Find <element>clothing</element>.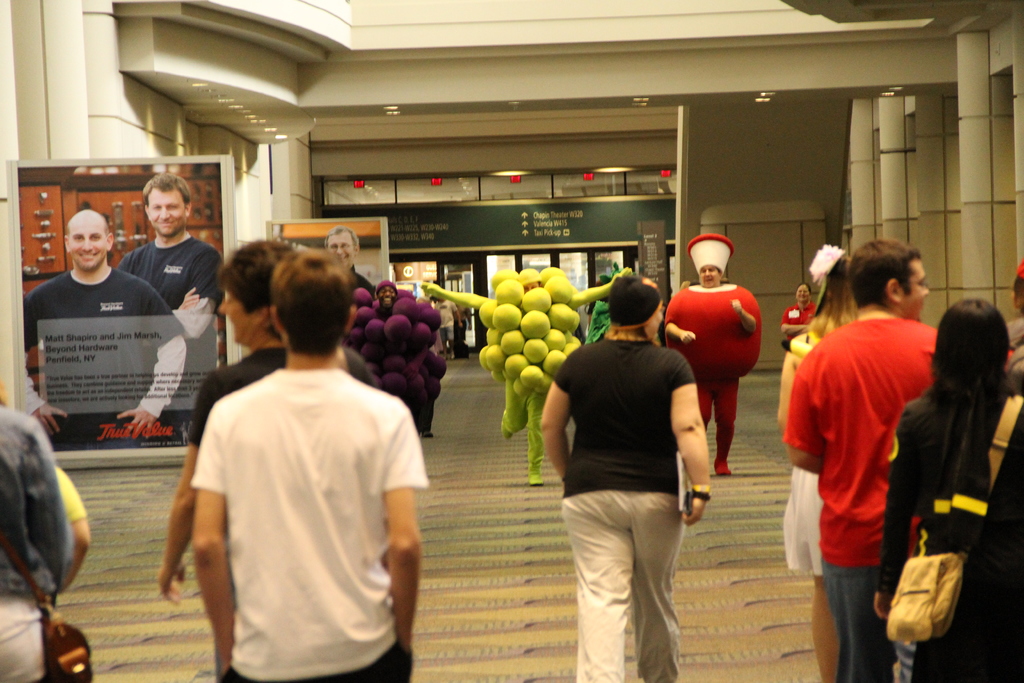
183, 327, 416, 661.
